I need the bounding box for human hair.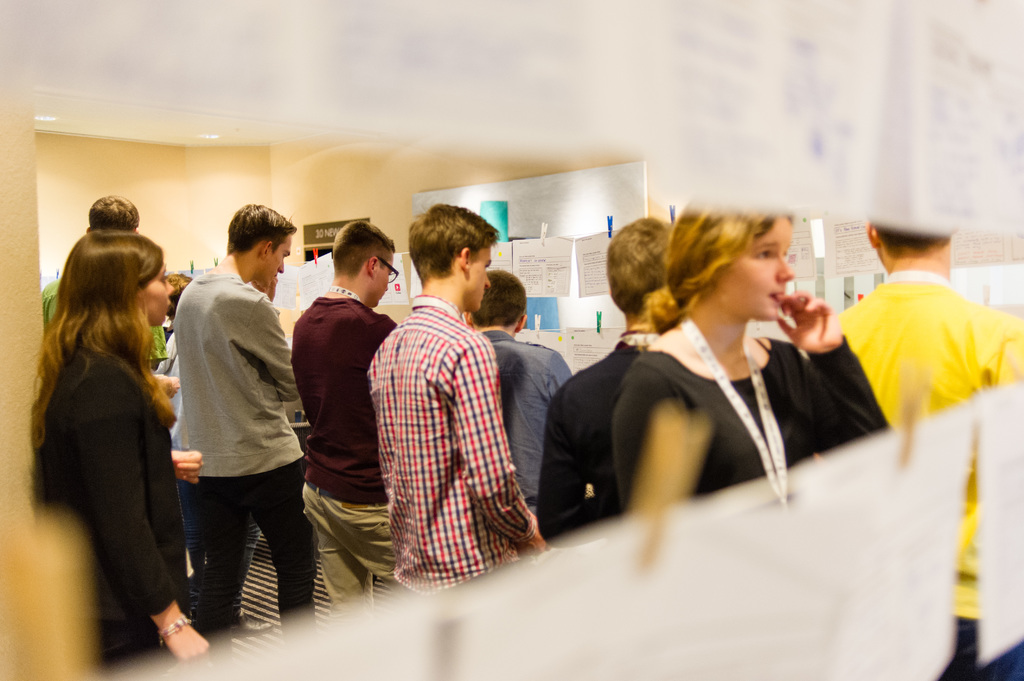
Here it is: locate(474, 269, 524, 324).
